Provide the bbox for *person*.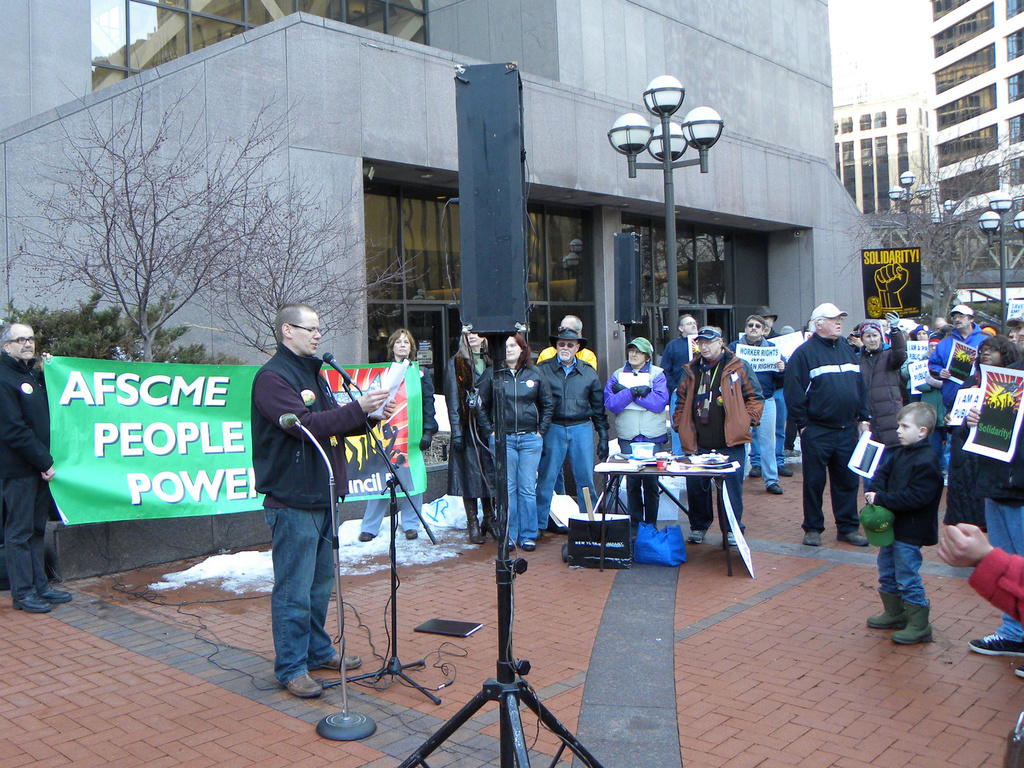
<region>604, 346, 675, 530</region>.
